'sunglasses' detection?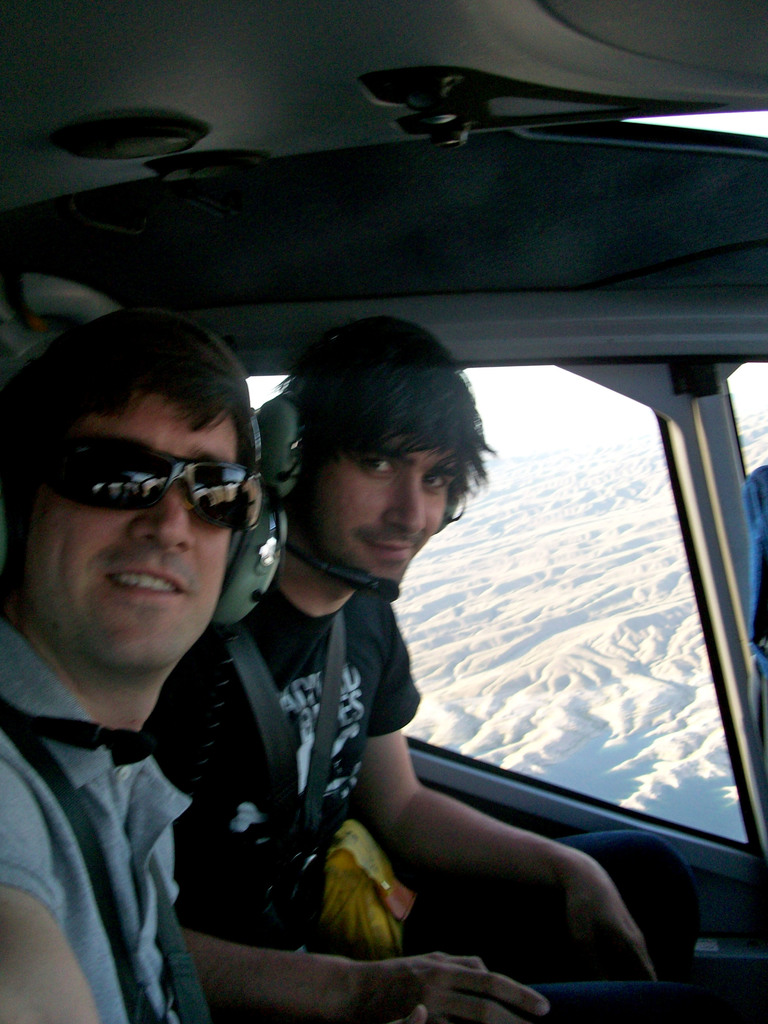
x1=50, y1=442, x2=261, y2=532
